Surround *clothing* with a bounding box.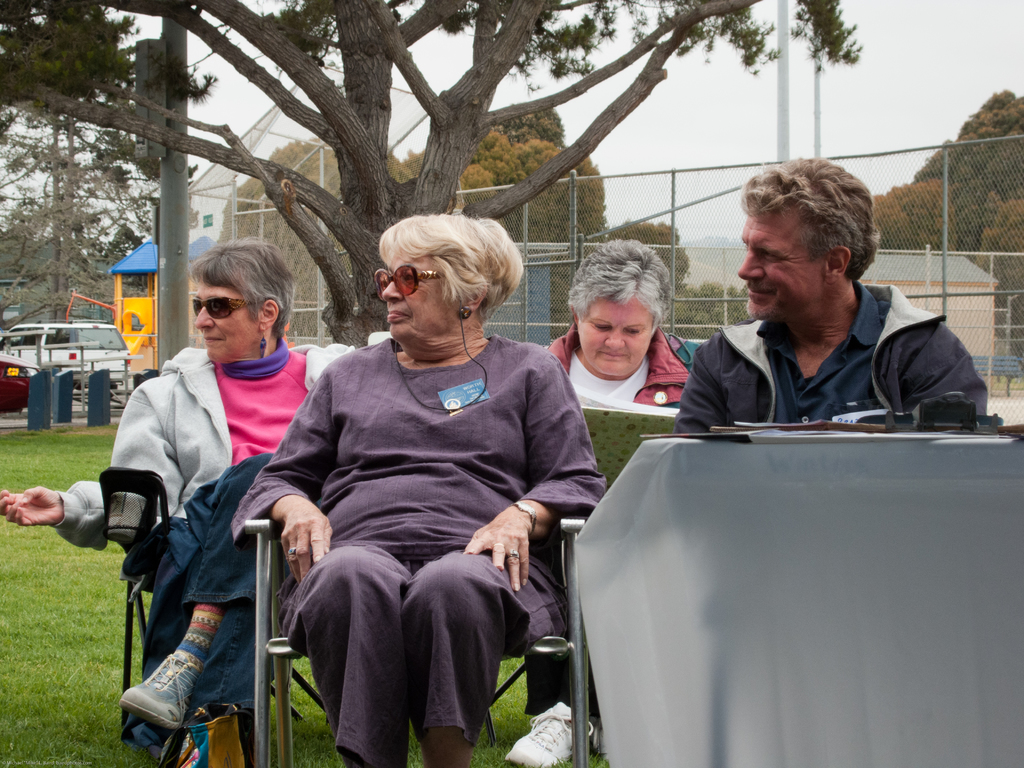
<region>253, 275, 582, 764</region>.
